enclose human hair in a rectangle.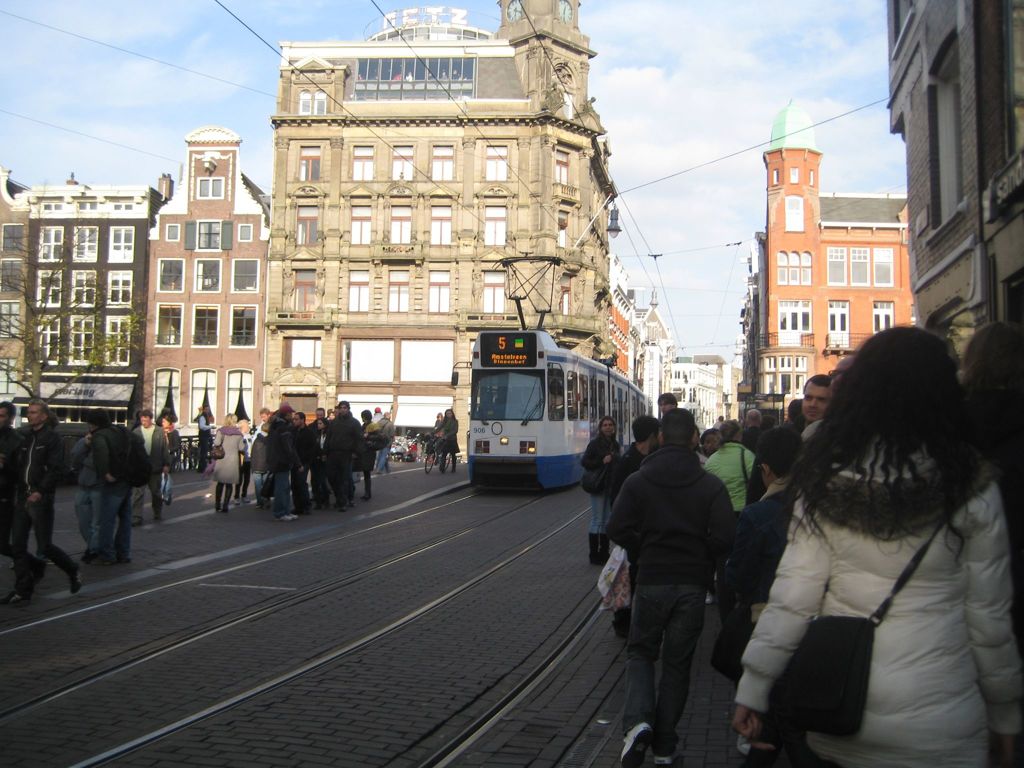
x1=631, y1=416, x2=655, y2=442.
